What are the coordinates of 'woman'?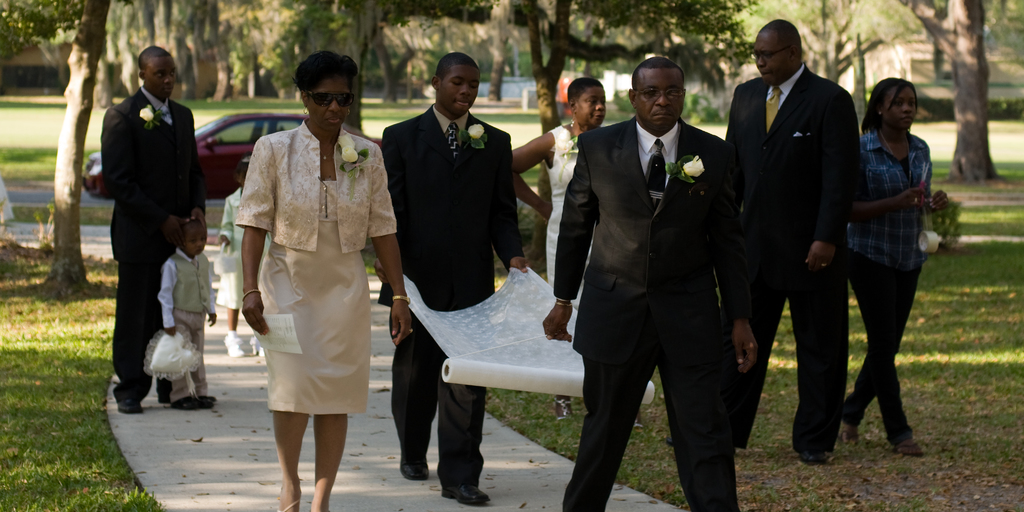
select_region(232, 47, 404, 511).
